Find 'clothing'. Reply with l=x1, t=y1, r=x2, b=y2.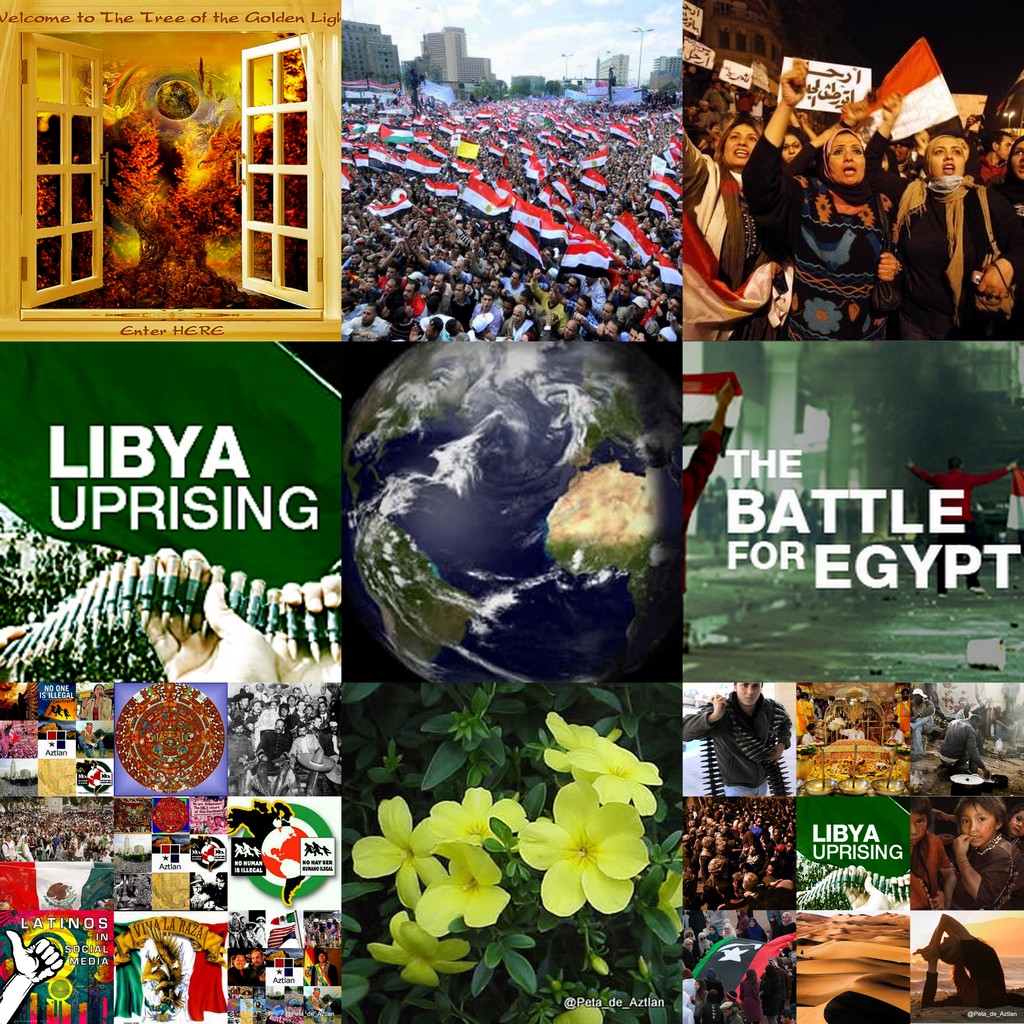
l=684, t=125, r=787, b=335.
